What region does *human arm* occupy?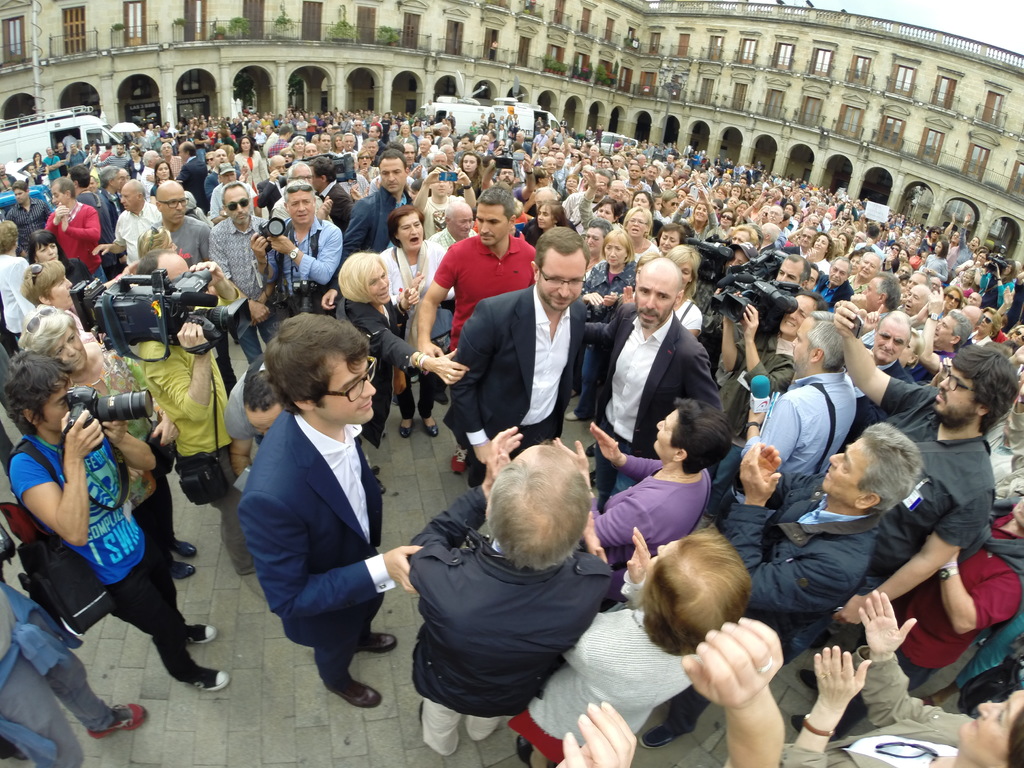
x1=5, y1=401, x2=113, y2=554.
